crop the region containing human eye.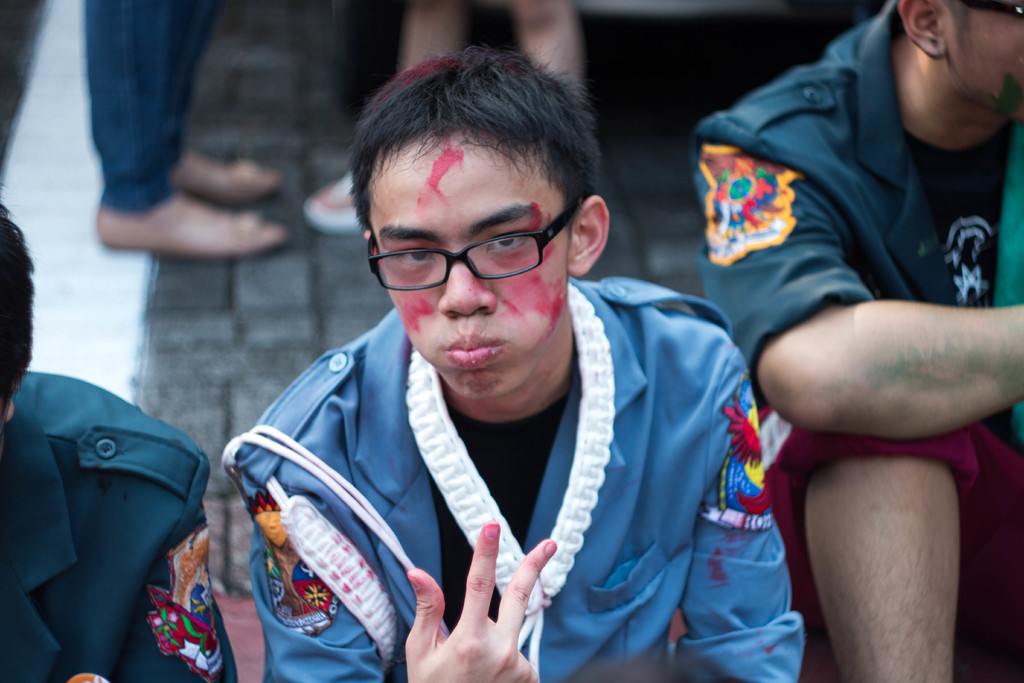
Crop region: x1=392, y1=243, x2=433, y2=266.
